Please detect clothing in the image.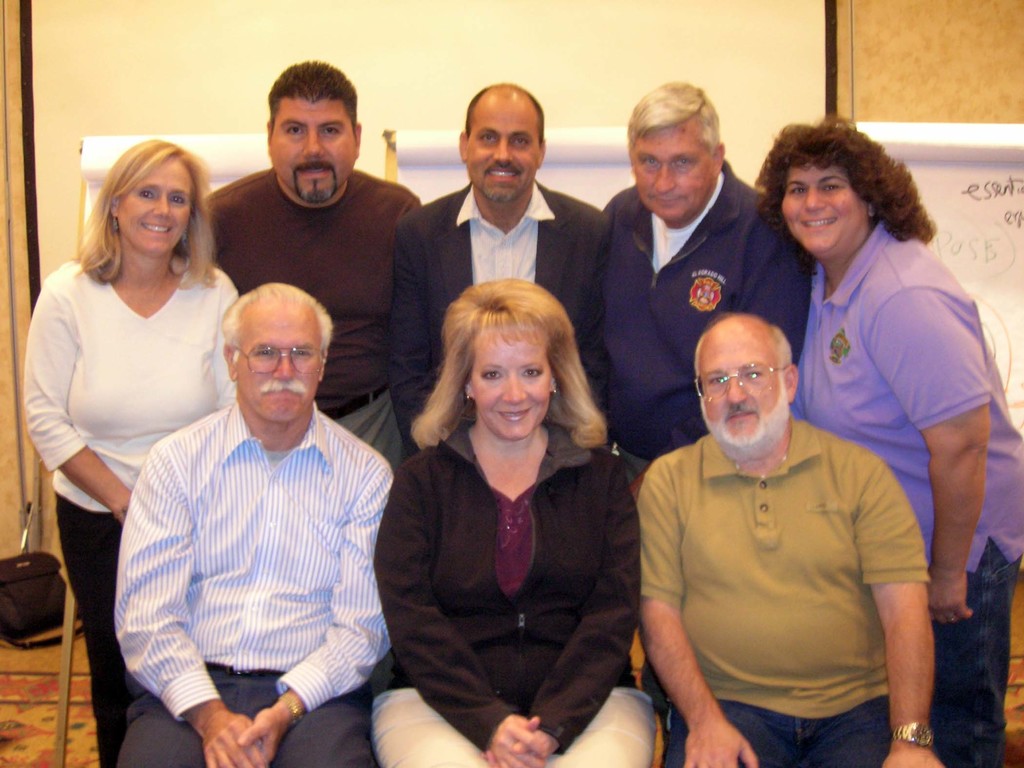
806 220 1023 767.
